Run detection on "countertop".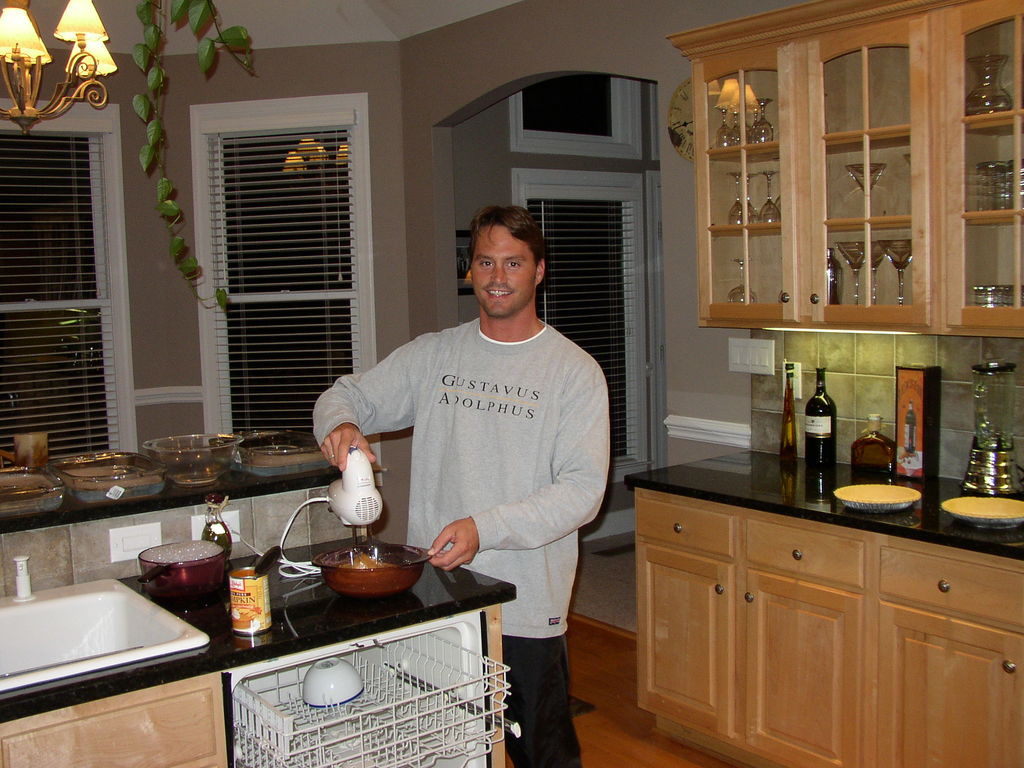
Result: bbox(0, 540, 518, 744).
